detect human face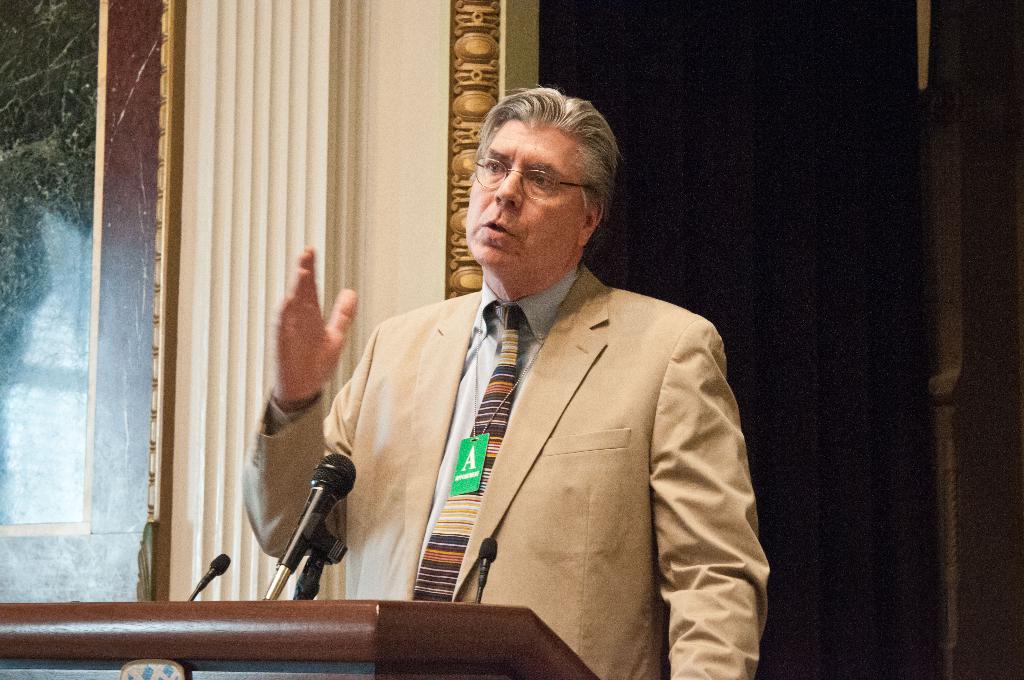
[463,109,580,273]
